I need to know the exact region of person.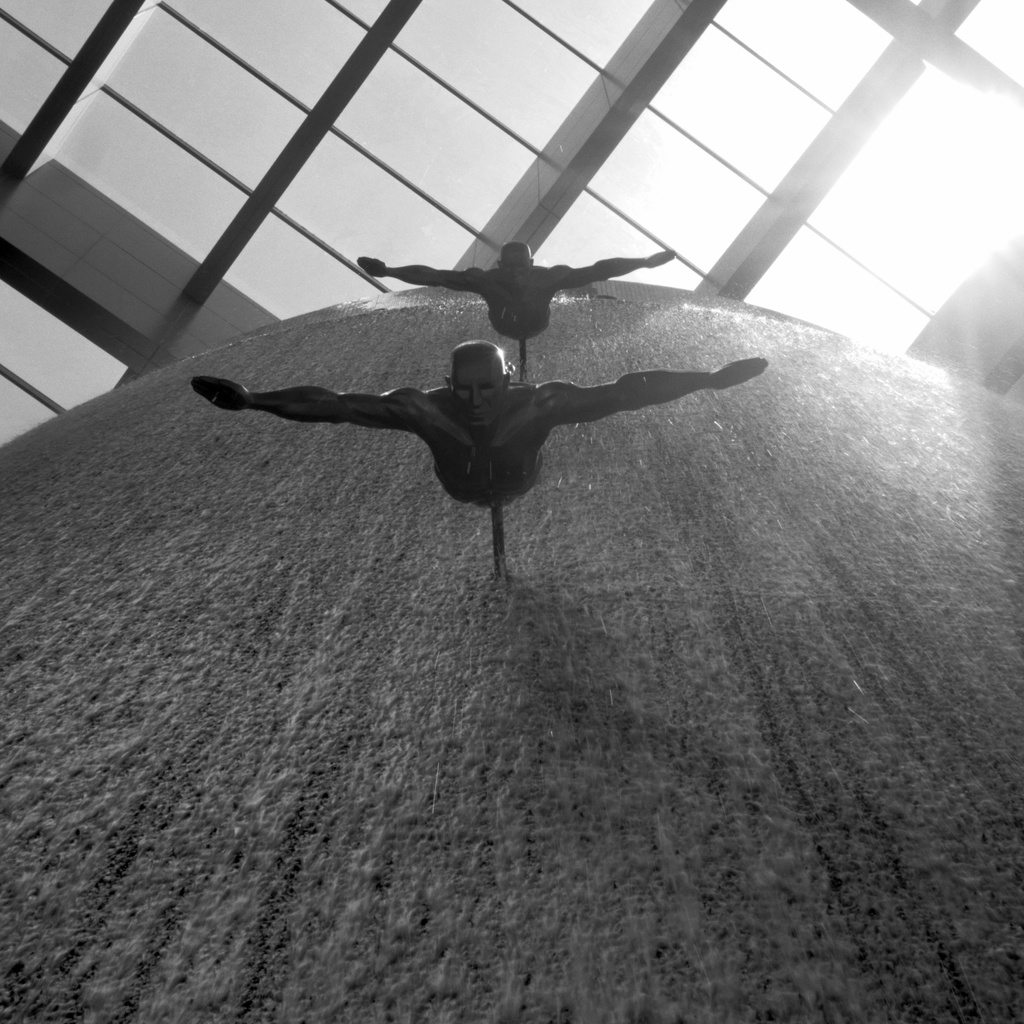
Region: pyautogui.locateOnScreen(188, 338, 769, 512).
